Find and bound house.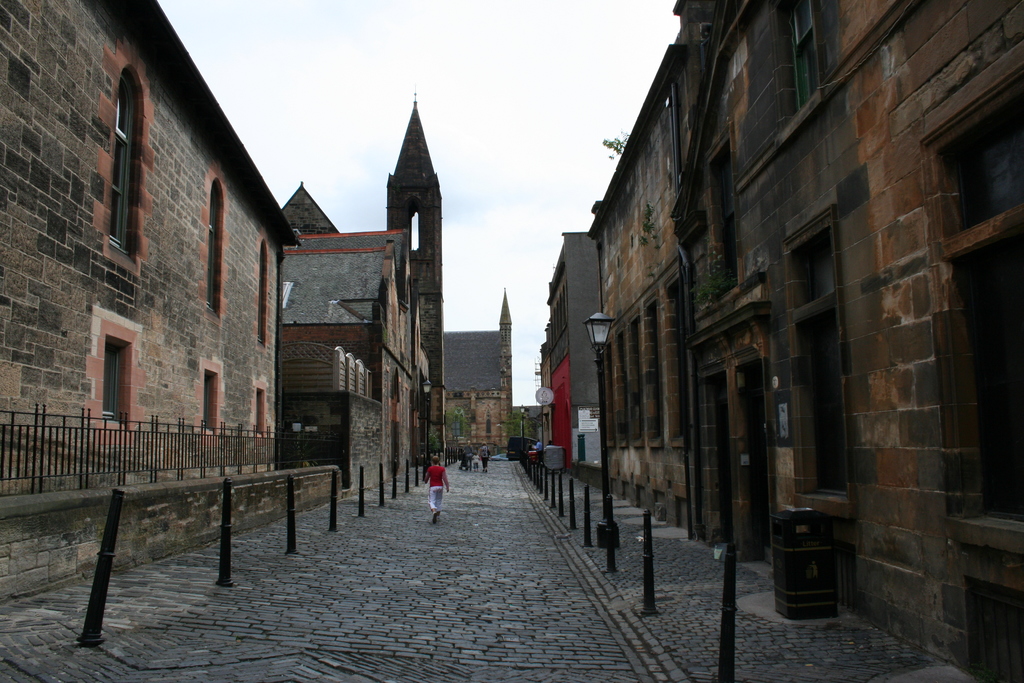
Bound: BBox(429, 292, 526, 459).
